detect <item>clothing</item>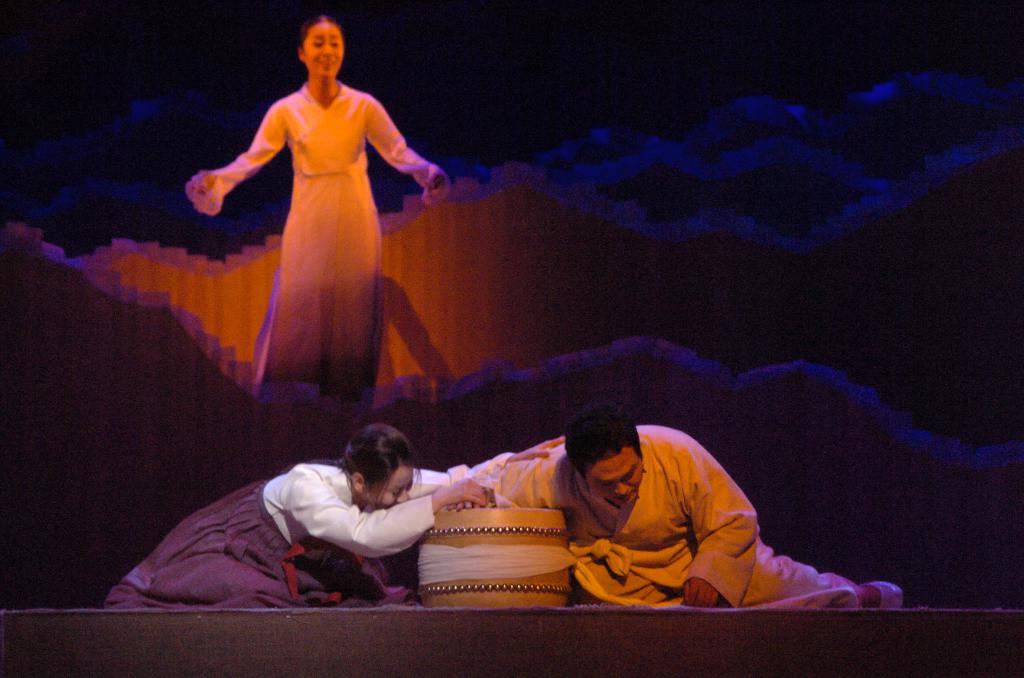
[left=98, top=459, right=504, bottom=610]
